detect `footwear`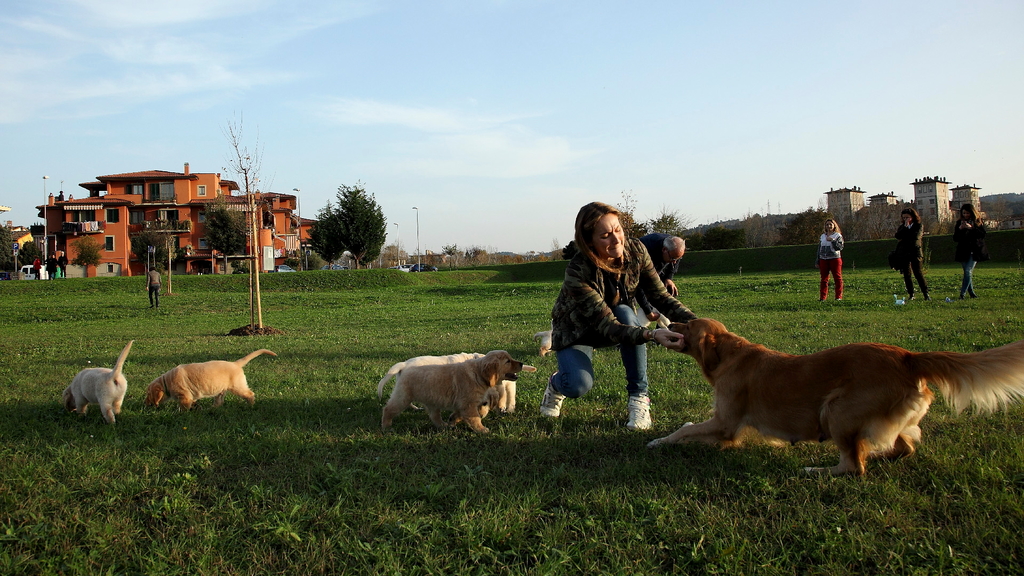
region(922, 291, 932, 302)
